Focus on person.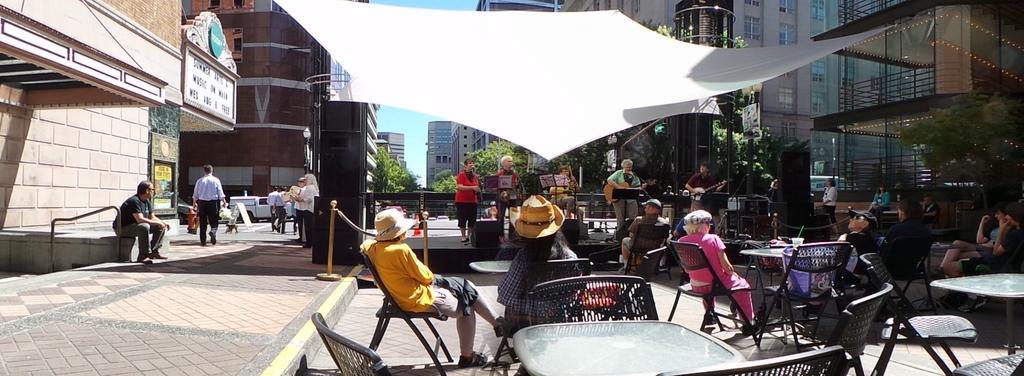
Focused at box=[356, 209, 504, 369].
